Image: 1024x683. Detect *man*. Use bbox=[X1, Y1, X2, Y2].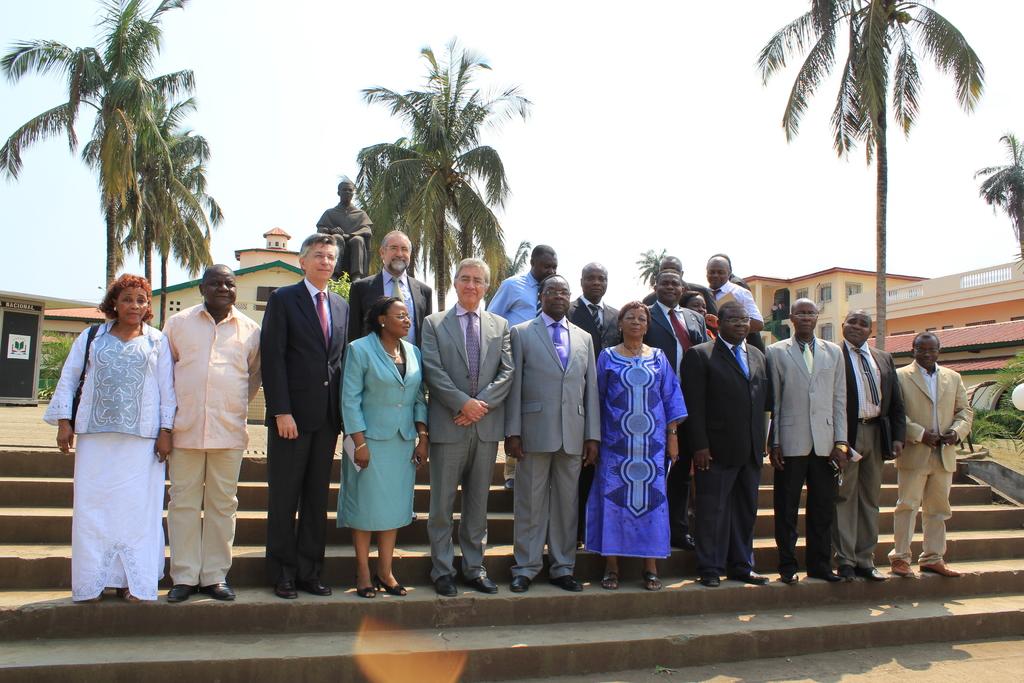
bbox=[316, 179, 376, 285].
